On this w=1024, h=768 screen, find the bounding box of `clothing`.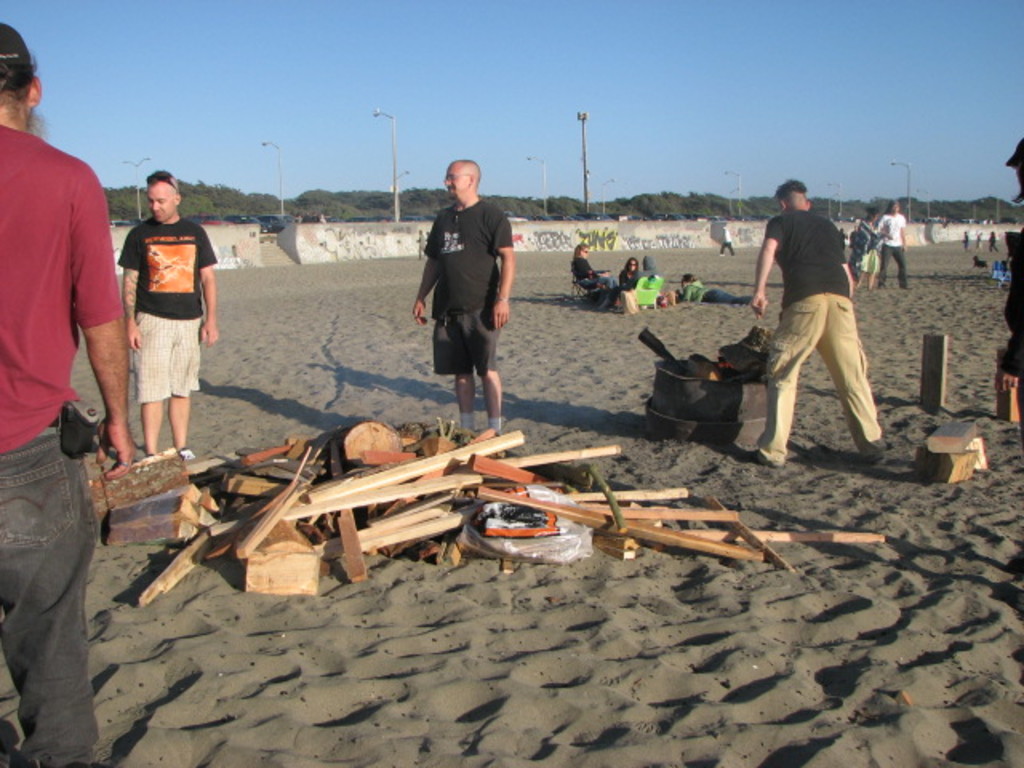
Bounding box: select_region(616, 269, 638, 318).
